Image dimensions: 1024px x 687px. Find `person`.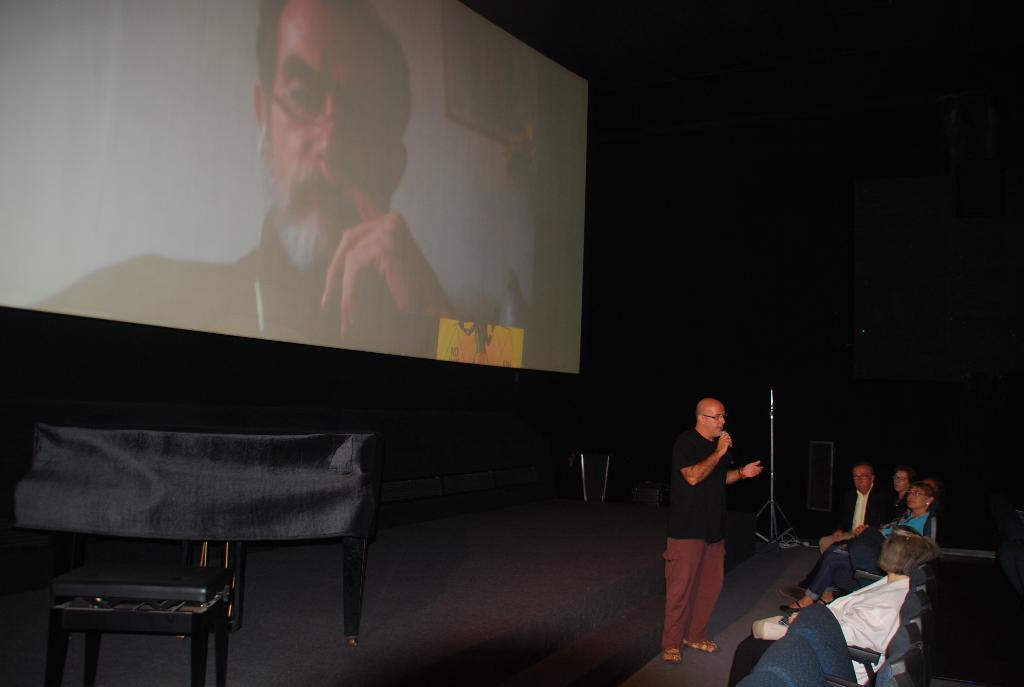
bbox=[666, 390, 765, 659].
